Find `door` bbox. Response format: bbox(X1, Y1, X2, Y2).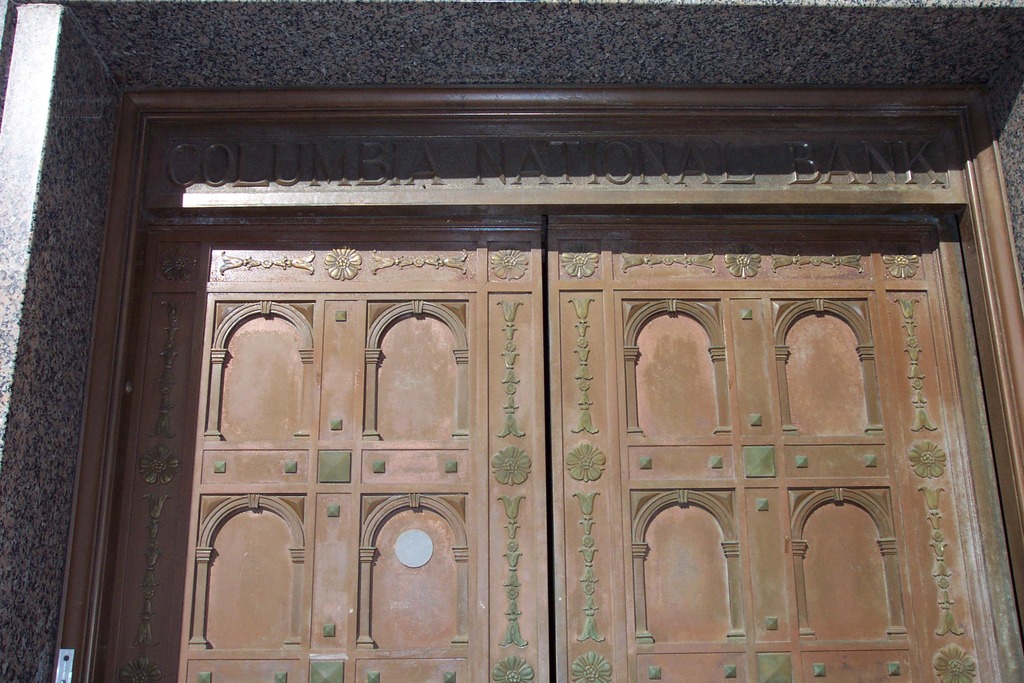
bbox(133, 133, 930, 682).
